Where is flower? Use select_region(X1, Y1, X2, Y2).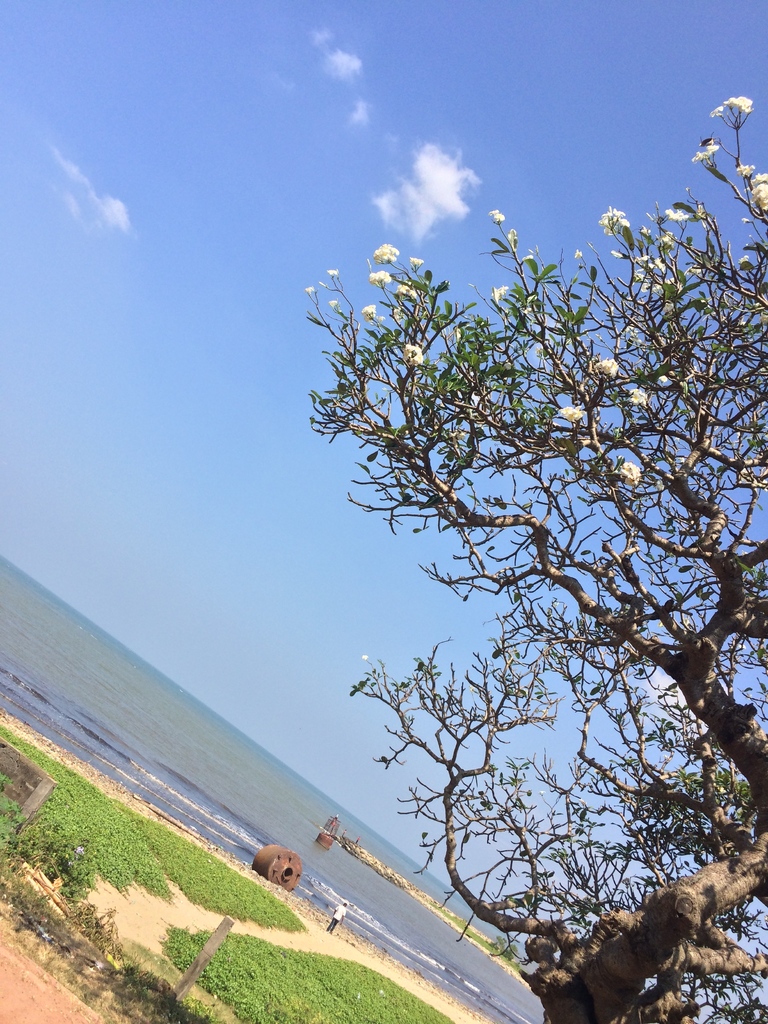
select_region(596, 204, 629, 232).
